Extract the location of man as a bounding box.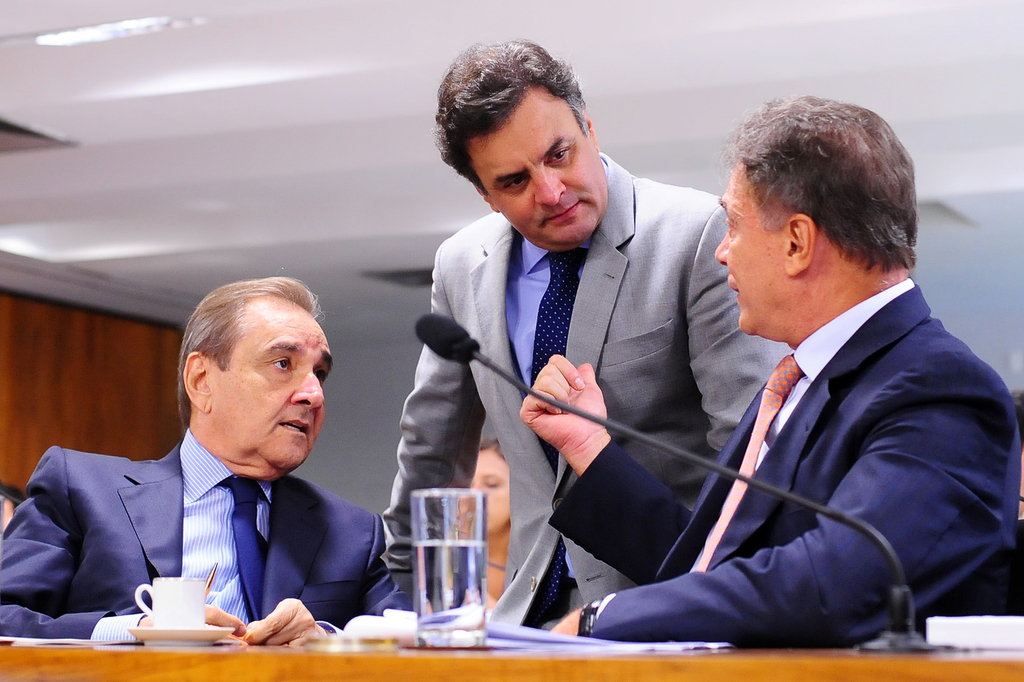
l=368, t=34, r=801, b=633.
